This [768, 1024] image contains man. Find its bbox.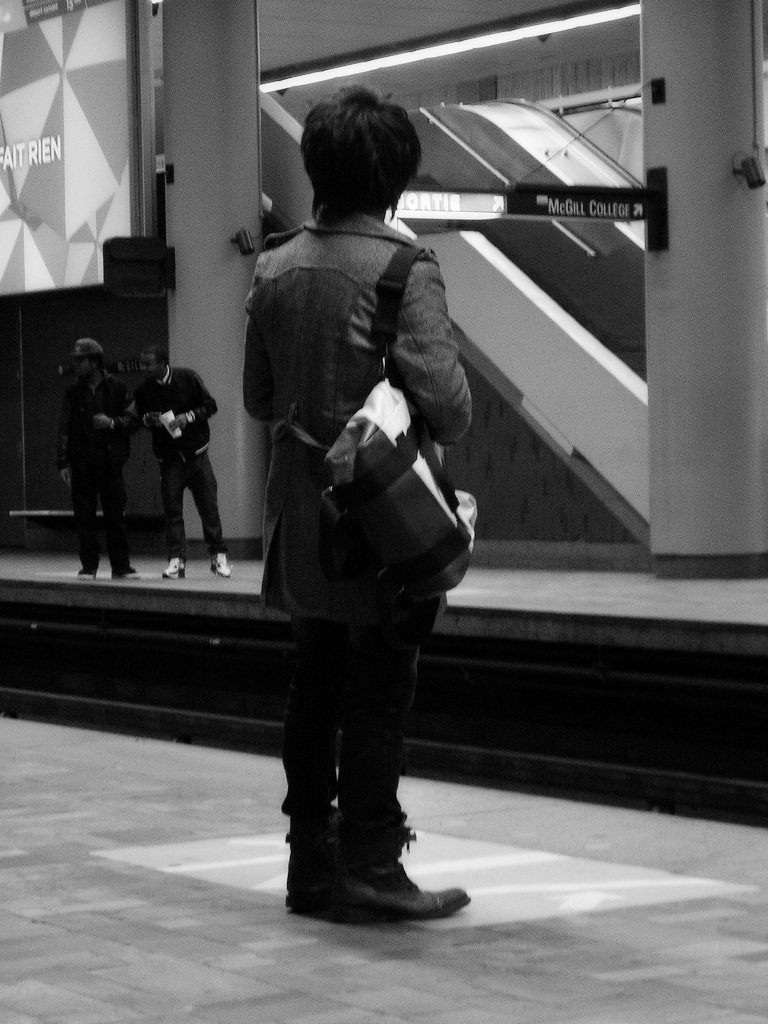
l=135, t=344, r=233, b=581.
